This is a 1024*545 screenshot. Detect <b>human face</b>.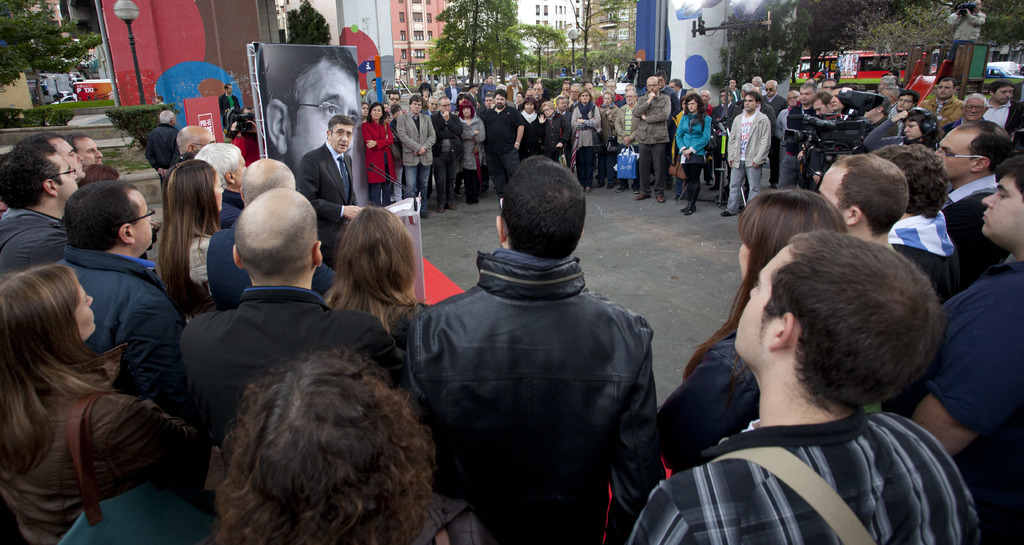
pyautogui.locateOnScreen(579, 90, 589, 101).
